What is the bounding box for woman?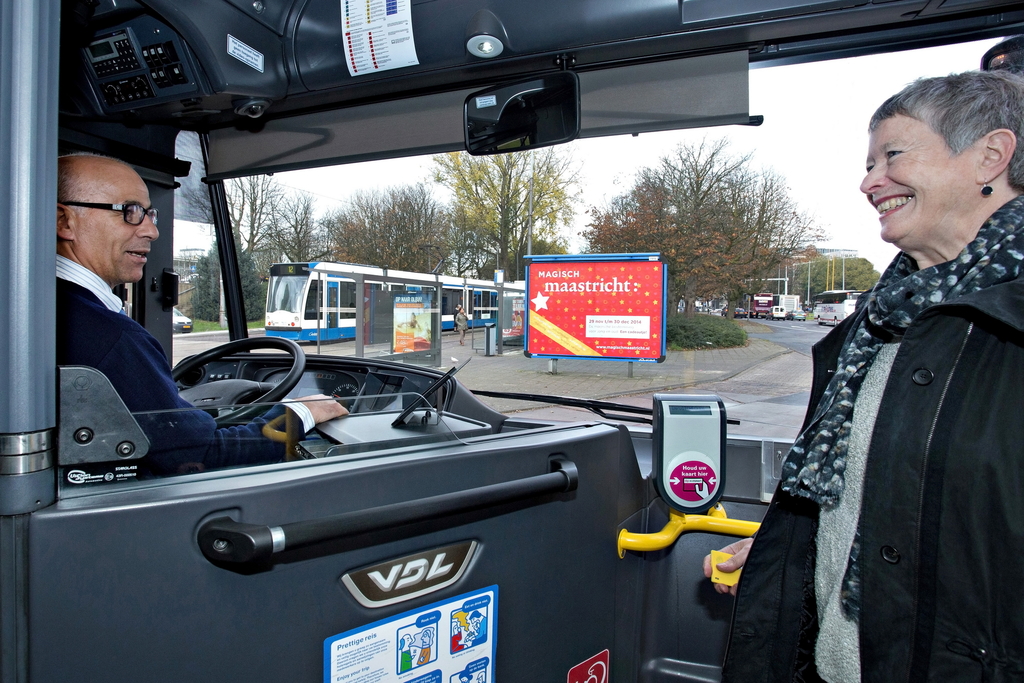
bbox=[726, 110, 1002, 677].
